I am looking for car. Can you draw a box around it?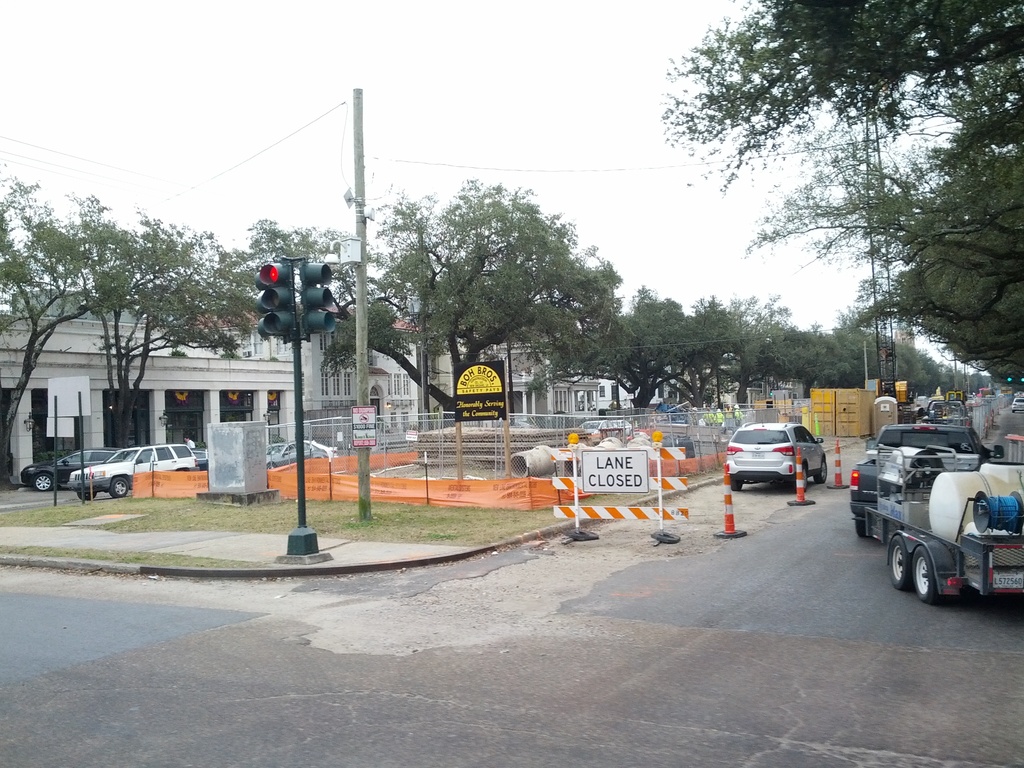
Sure, the bounding box is pyautogui.locateOnScreen(68, 438, 192, 503).
